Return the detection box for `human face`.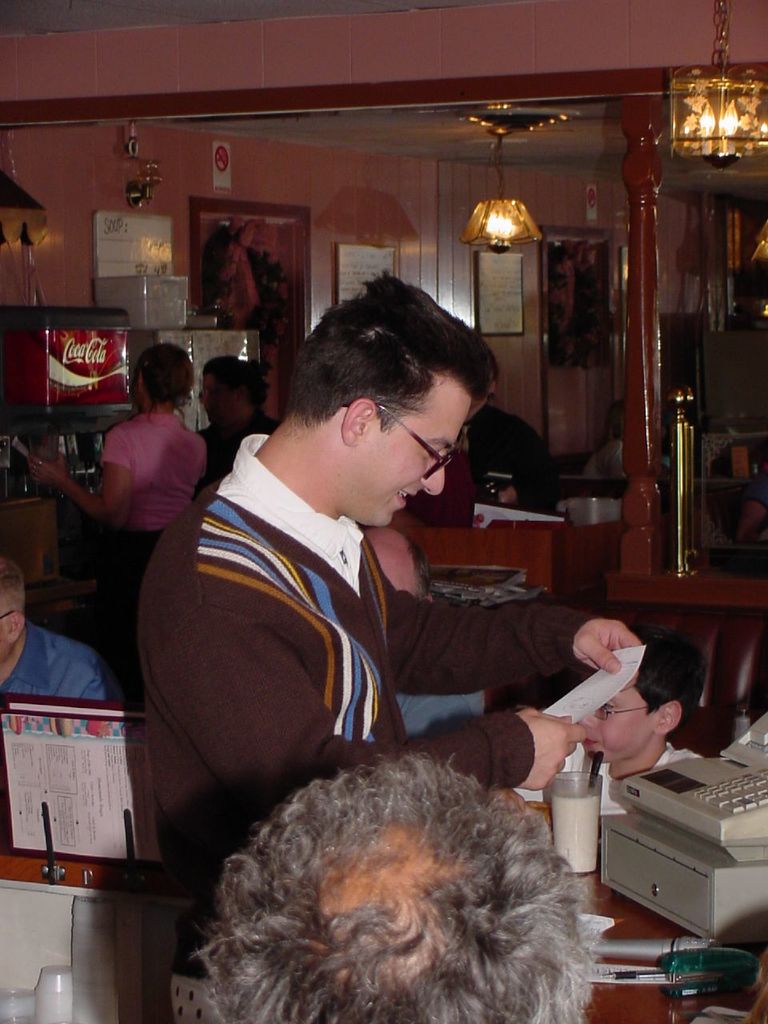
left=348, top=381, right=470, bottom=526.
